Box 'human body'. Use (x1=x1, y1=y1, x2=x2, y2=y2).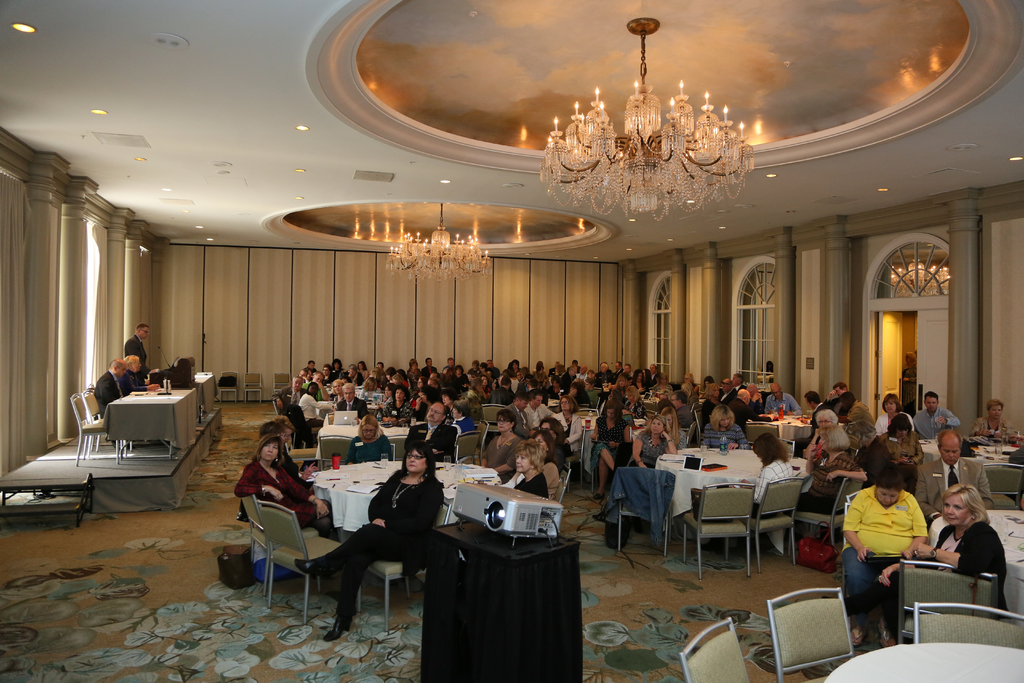
(x1=525, y1=392, x2=545, y2=421).
